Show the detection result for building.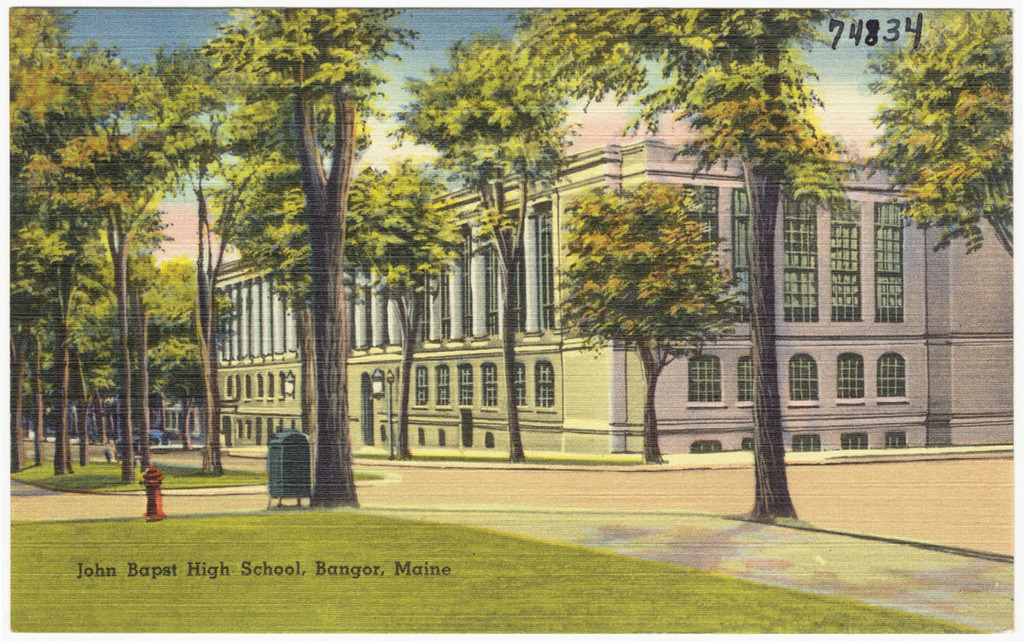
215,141,1023,456.
